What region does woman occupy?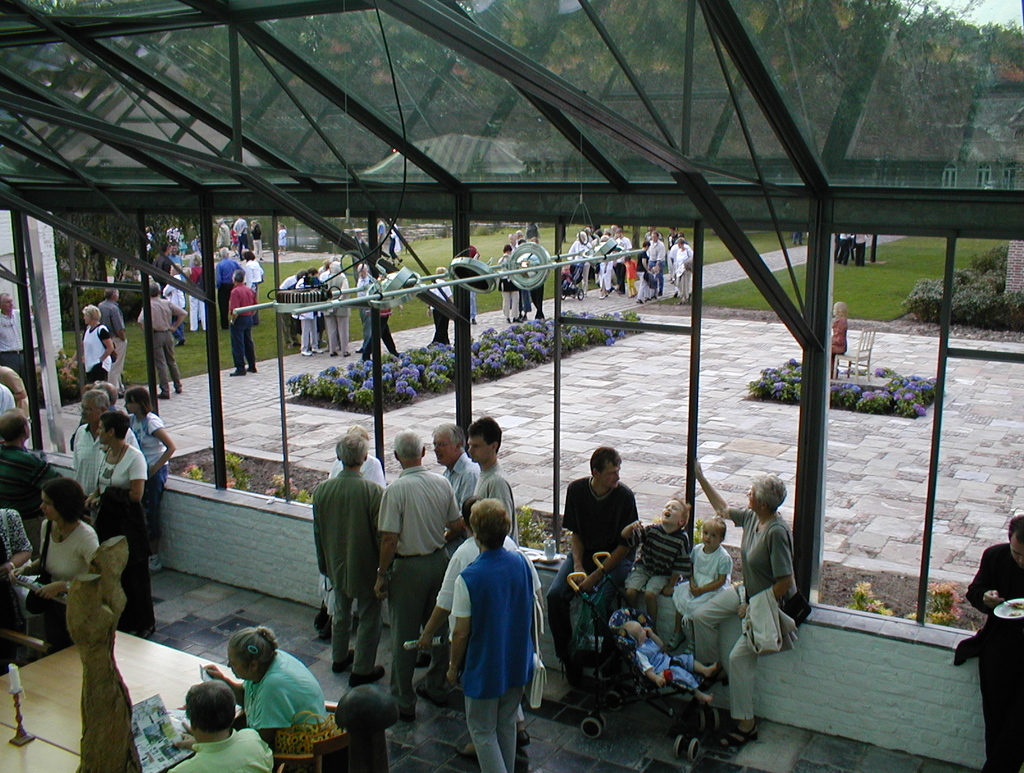
x1=634, y1=243, x2=652, y2=301.
